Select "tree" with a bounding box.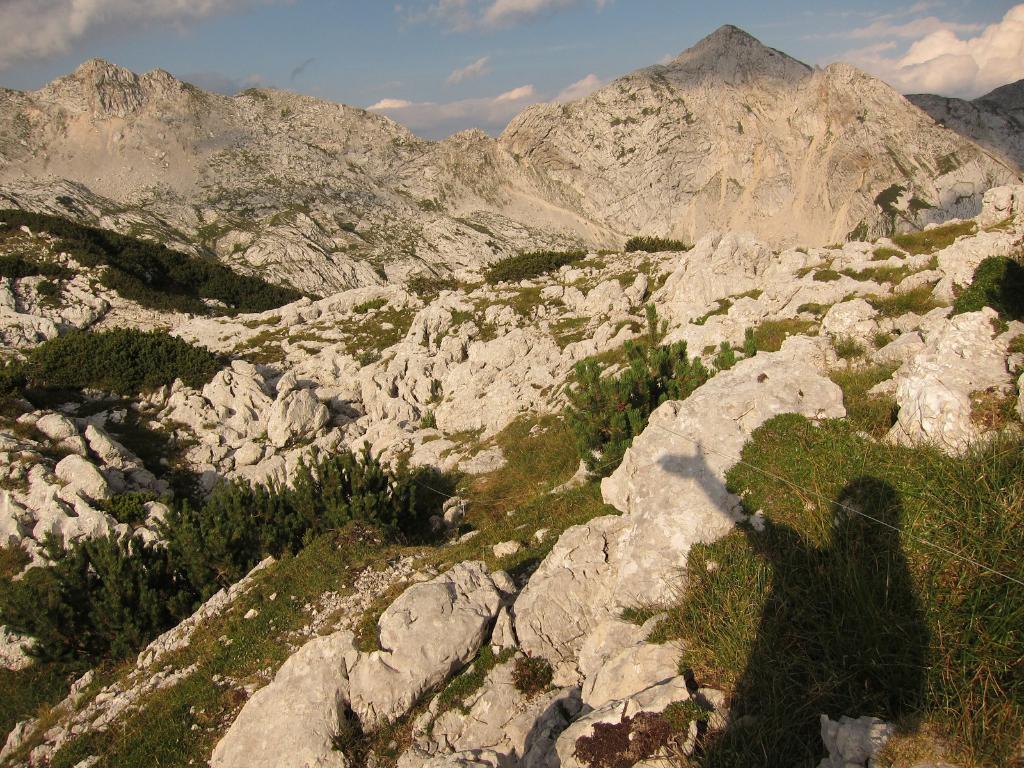
{"left": 557, "top": 303, "right": 756, "bottom": 472}.
